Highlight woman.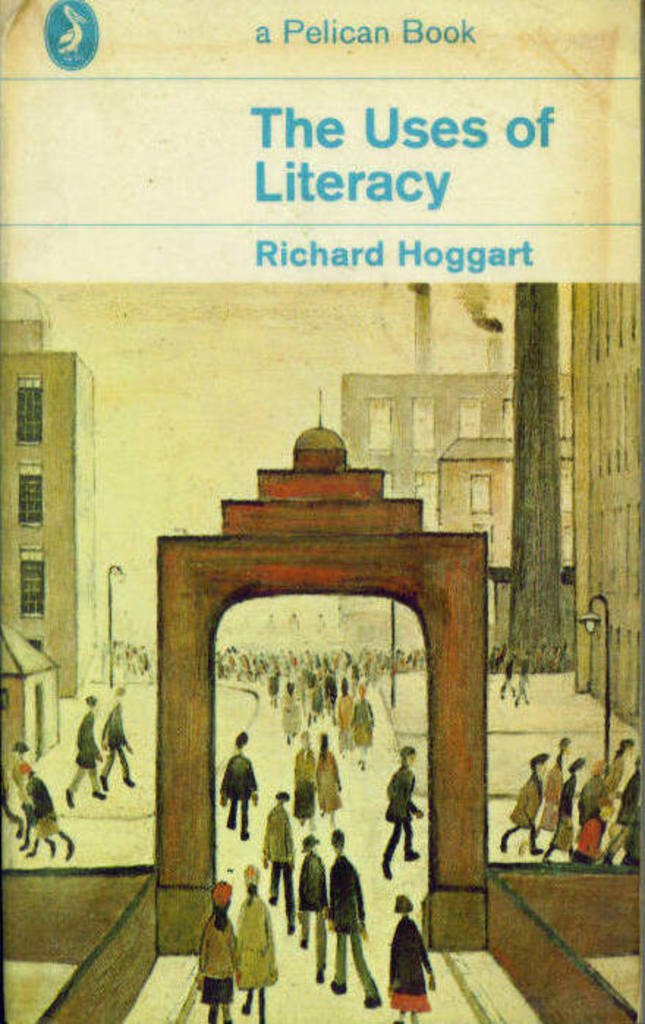
Highlighted region: bbox(318, 728, 339, 820).
